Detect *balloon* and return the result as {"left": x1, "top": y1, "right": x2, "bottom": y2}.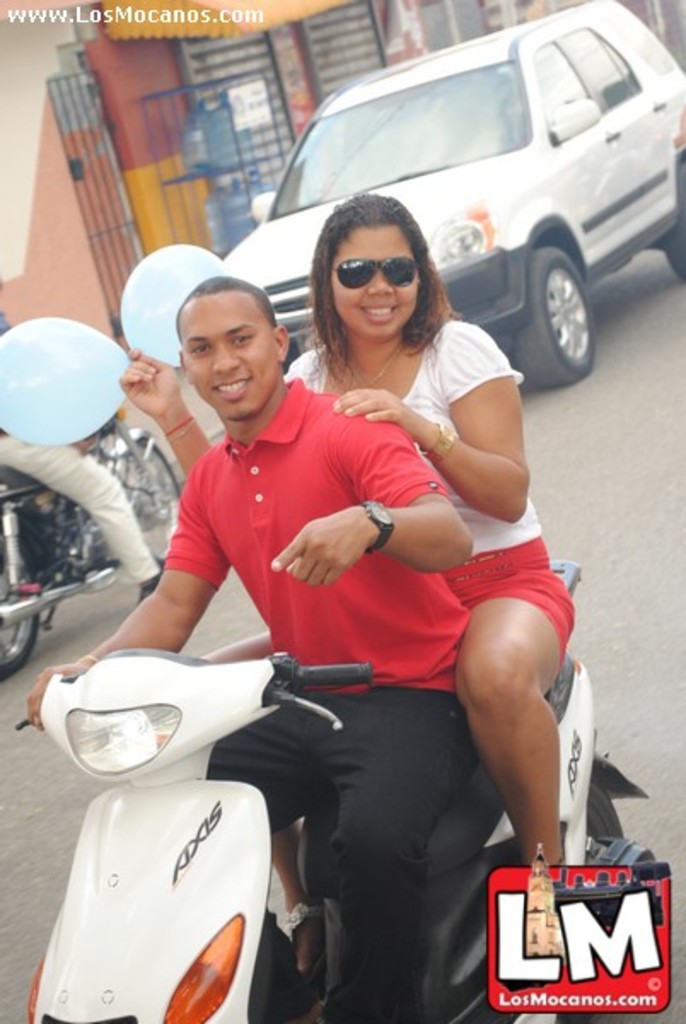
{"left": 0, "top": 316, "right": 135, "bottom": 445}.
